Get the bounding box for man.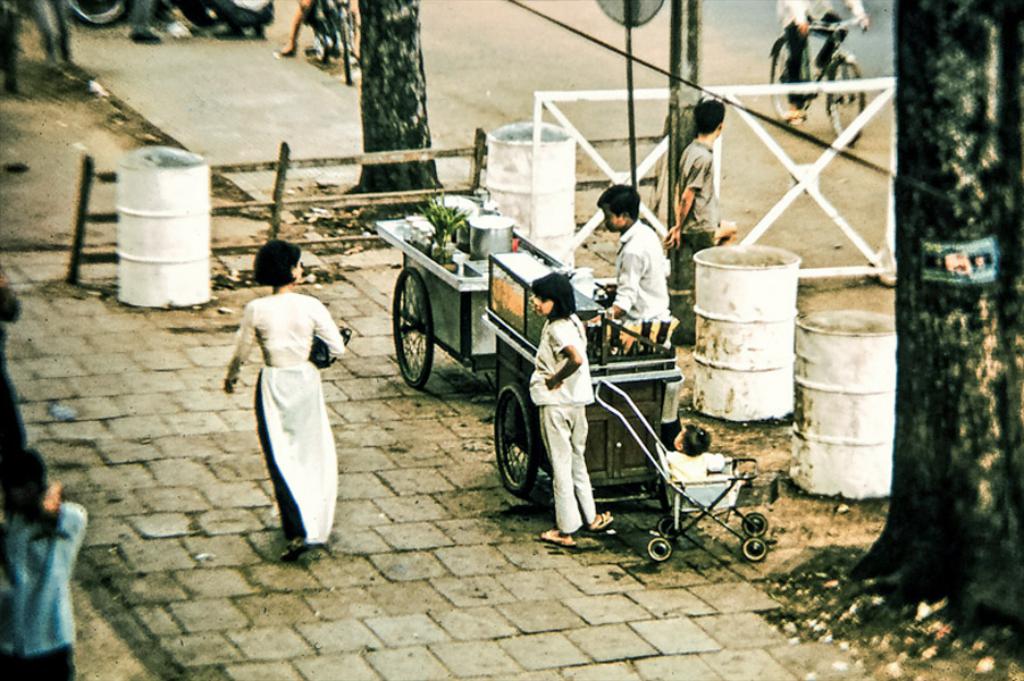
pyautogui.locateOnScreen(593, 185, 673, 353).
